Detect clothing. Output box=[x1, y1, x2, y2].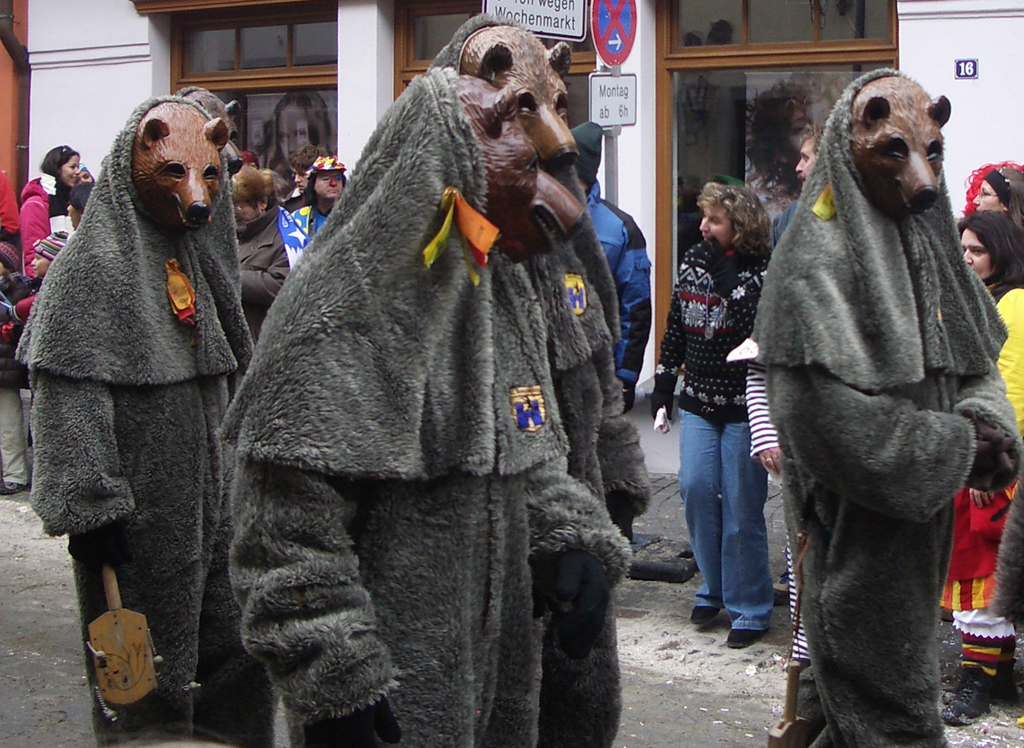
box=[947, 289, 1023, 628].
